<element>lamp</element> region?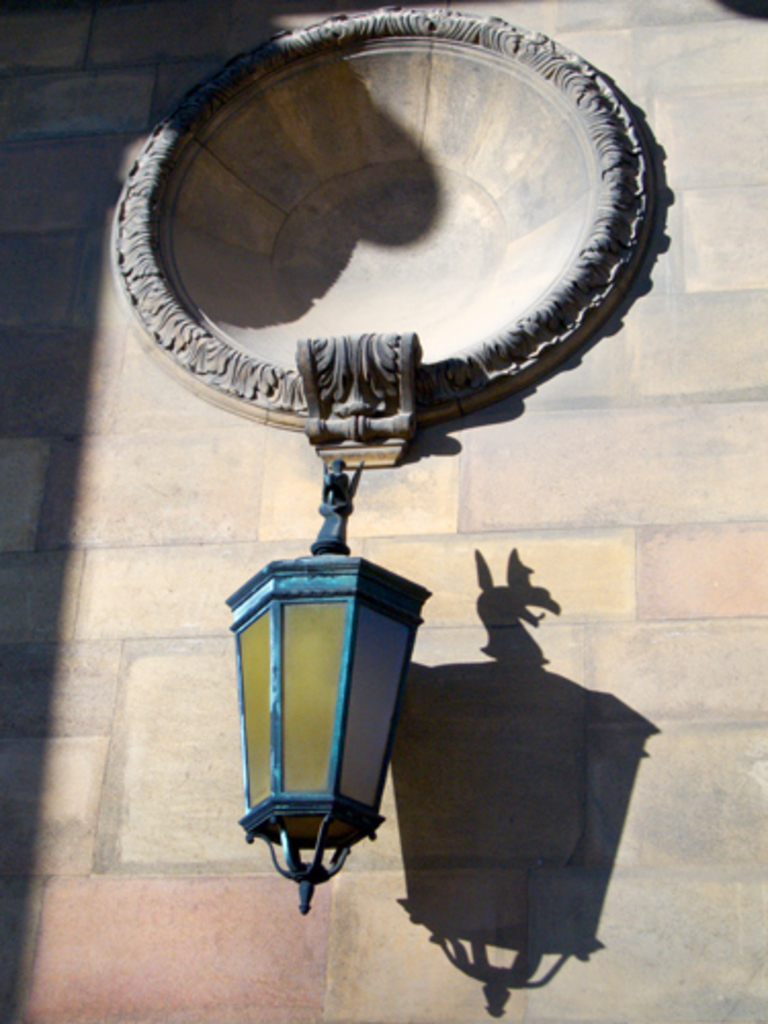
219/336/436/924
